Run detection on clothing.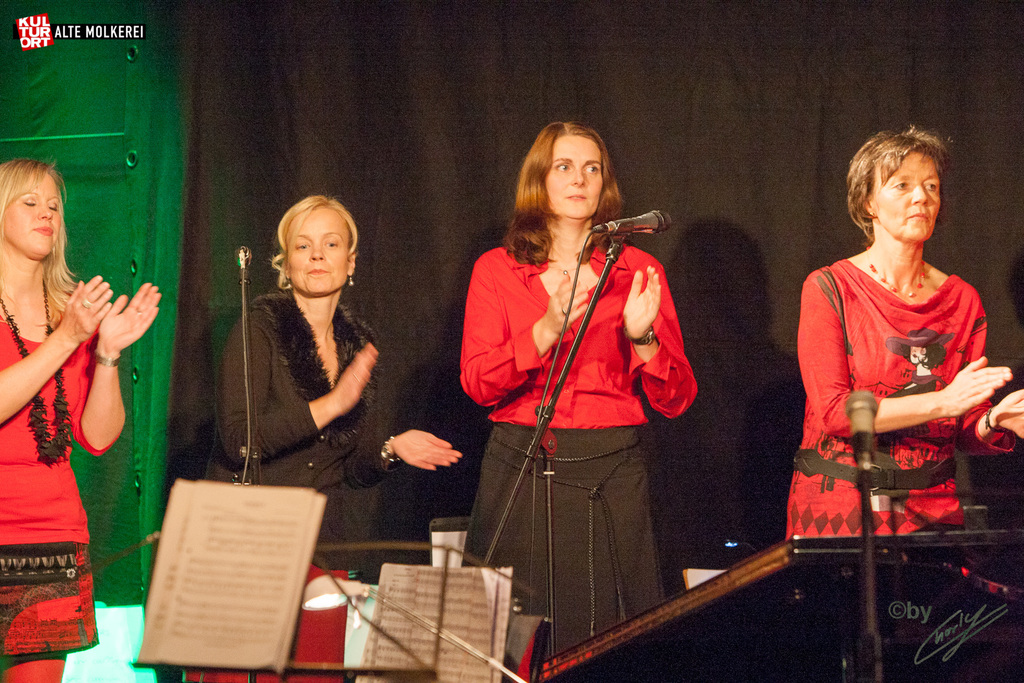
Result: [458, 246, 694, 662].
